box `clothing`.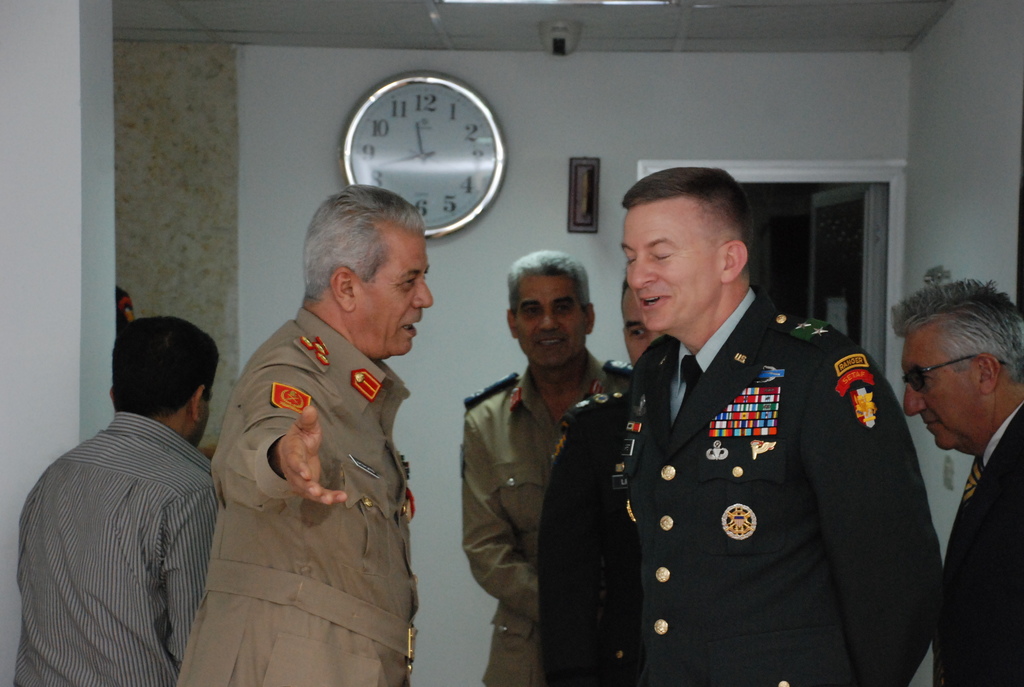
{"left": 592, "top": 294, "right": 933, "bottom": 671}.
